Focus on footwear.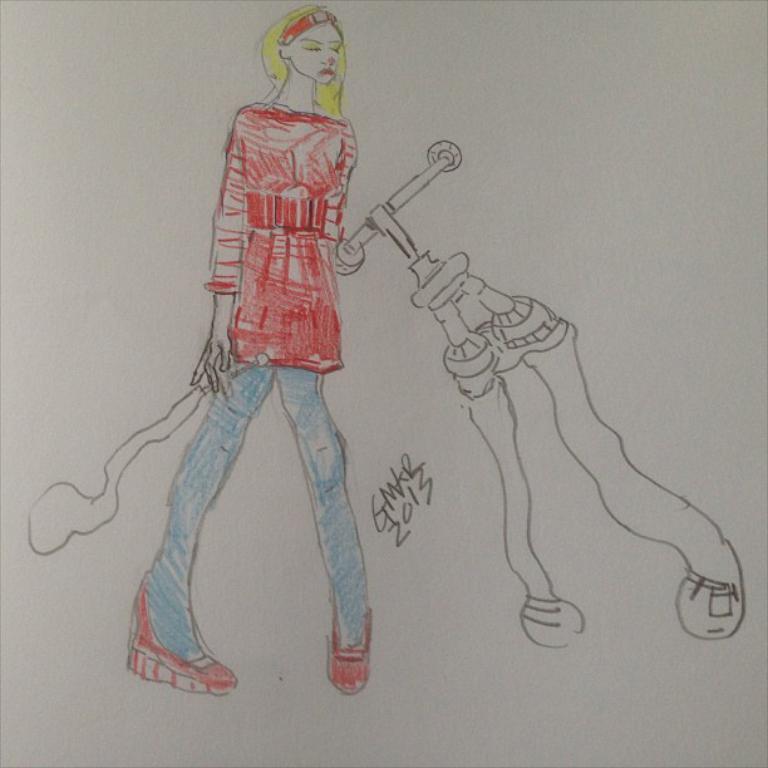
Focused at {"x1": 119, "y1": 568, "x2": 228, "y2": 712}.
